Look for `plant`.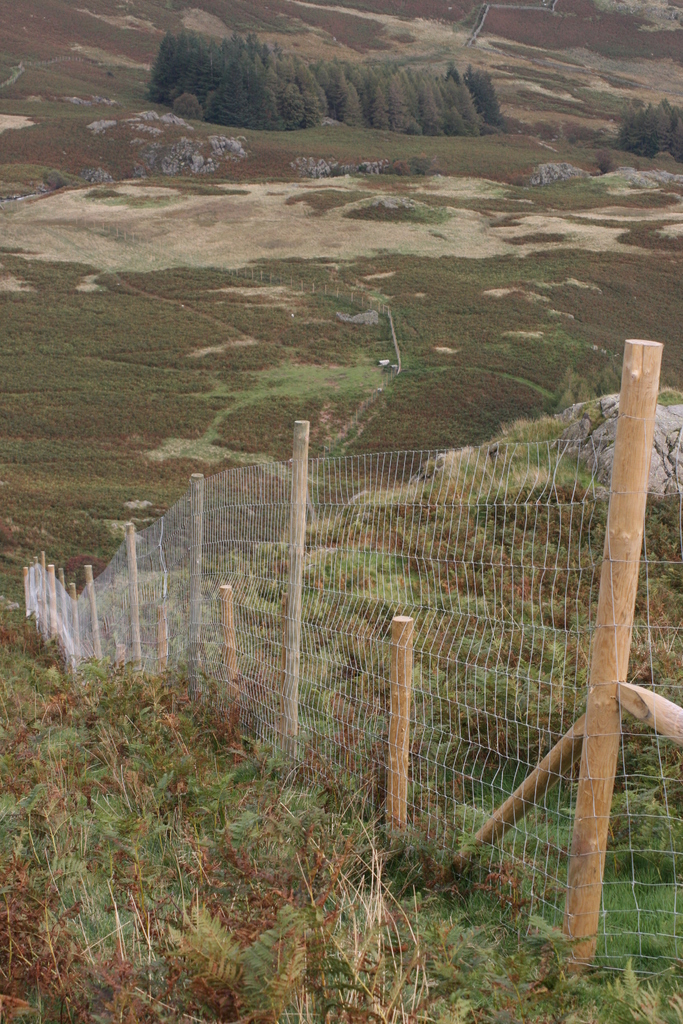
Found: {"left": 6, "top": 169, "right": 84, "bottom": 192}.
